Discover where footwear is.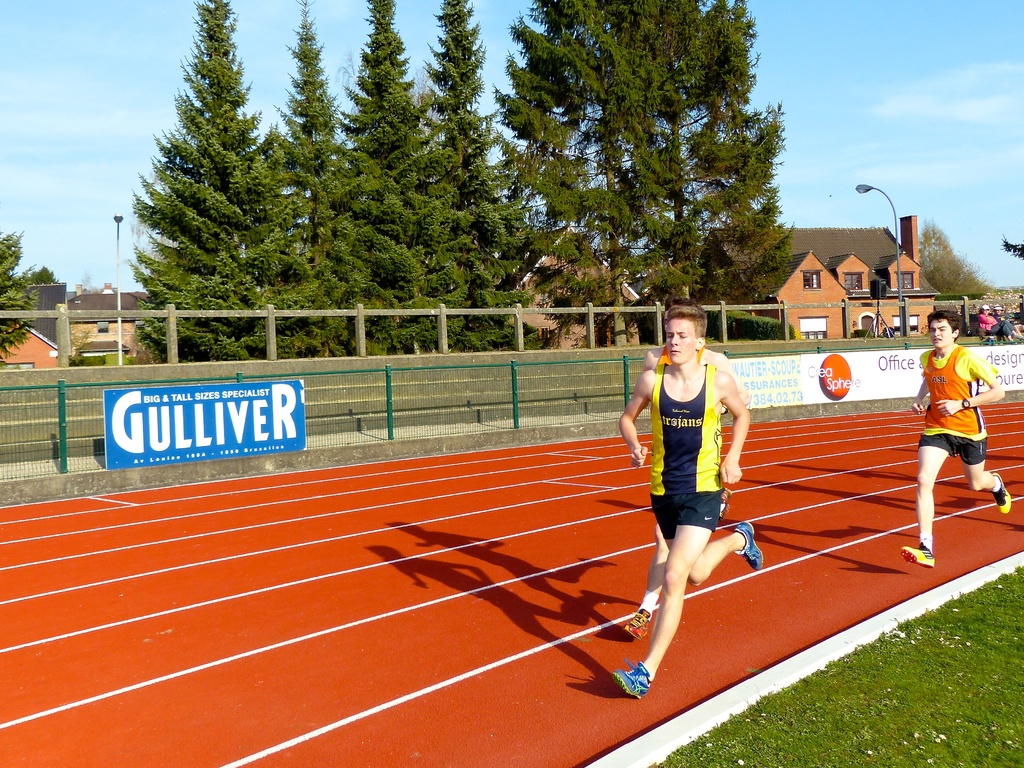
Discovered at select_region(613, 662, 652, 698).
